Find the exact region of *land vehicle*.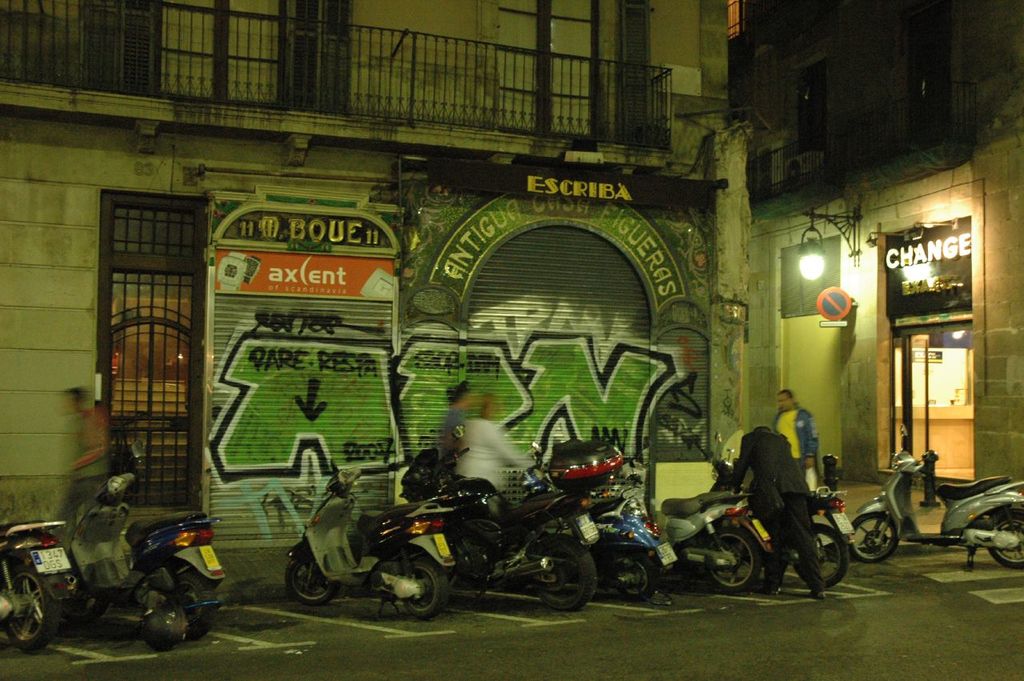
Exact region: box(0, 519, 76, 653).
